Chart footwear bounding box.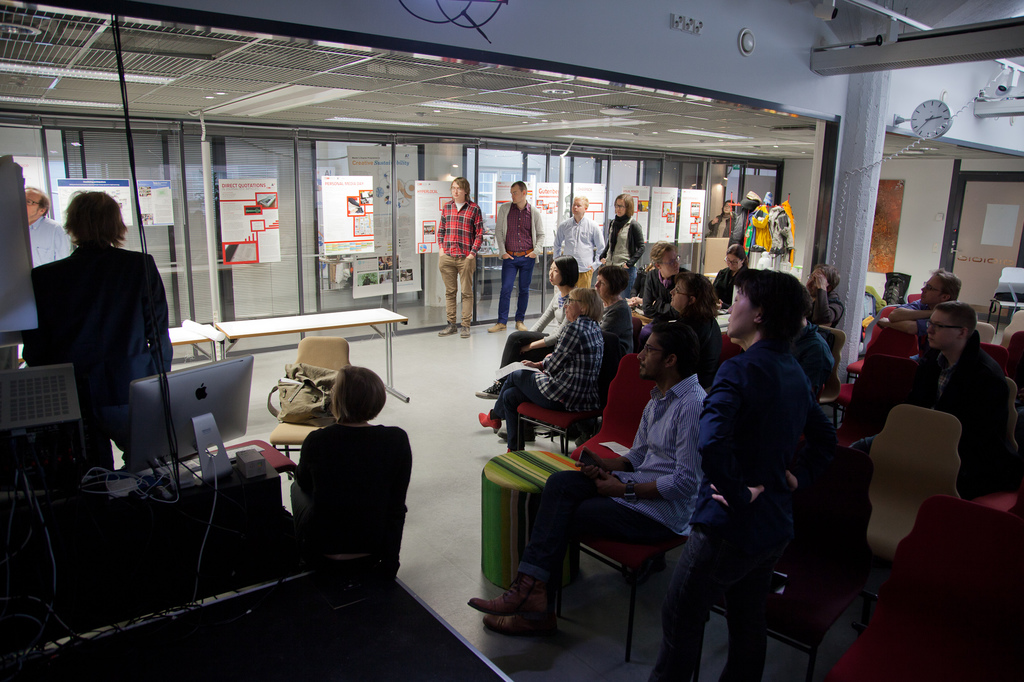
Charted: locate(486, 319, 504, 335).
